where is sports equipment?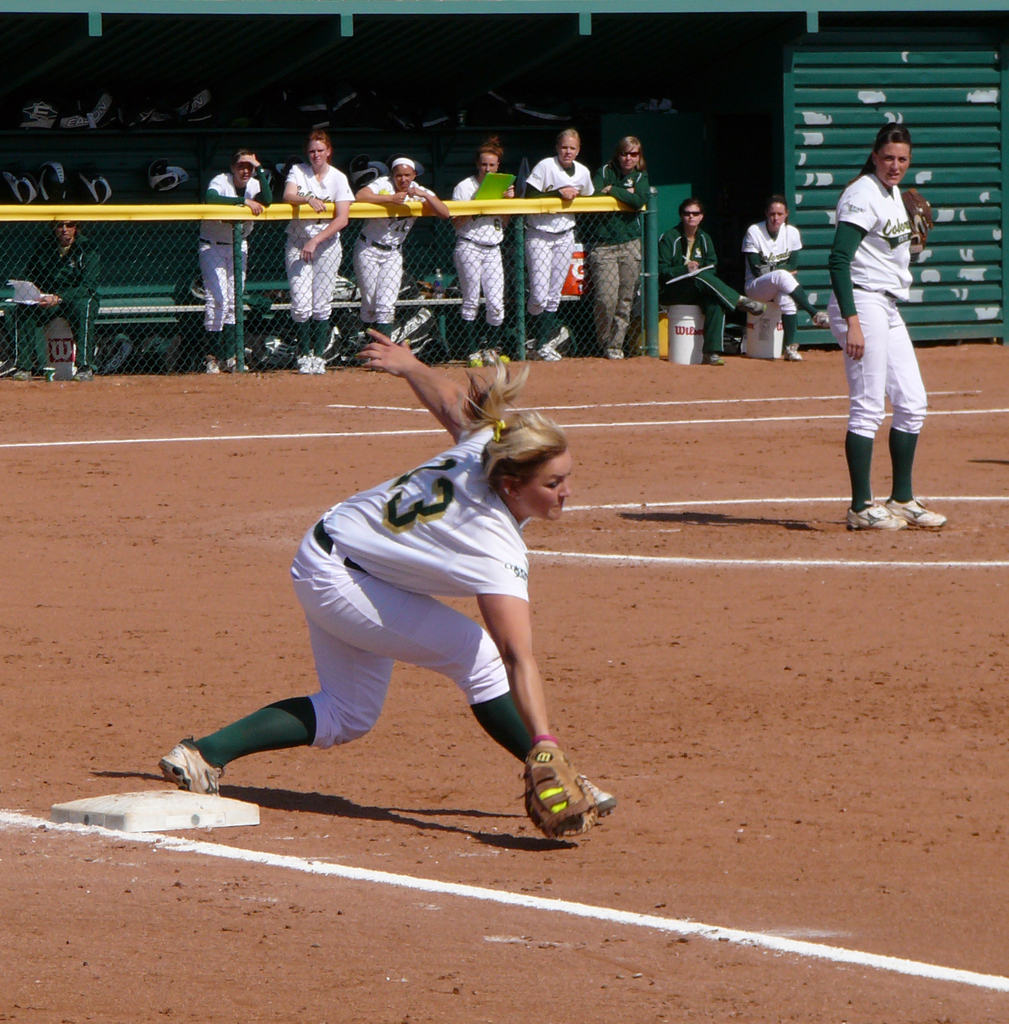
(907, 189, 932, 253).
